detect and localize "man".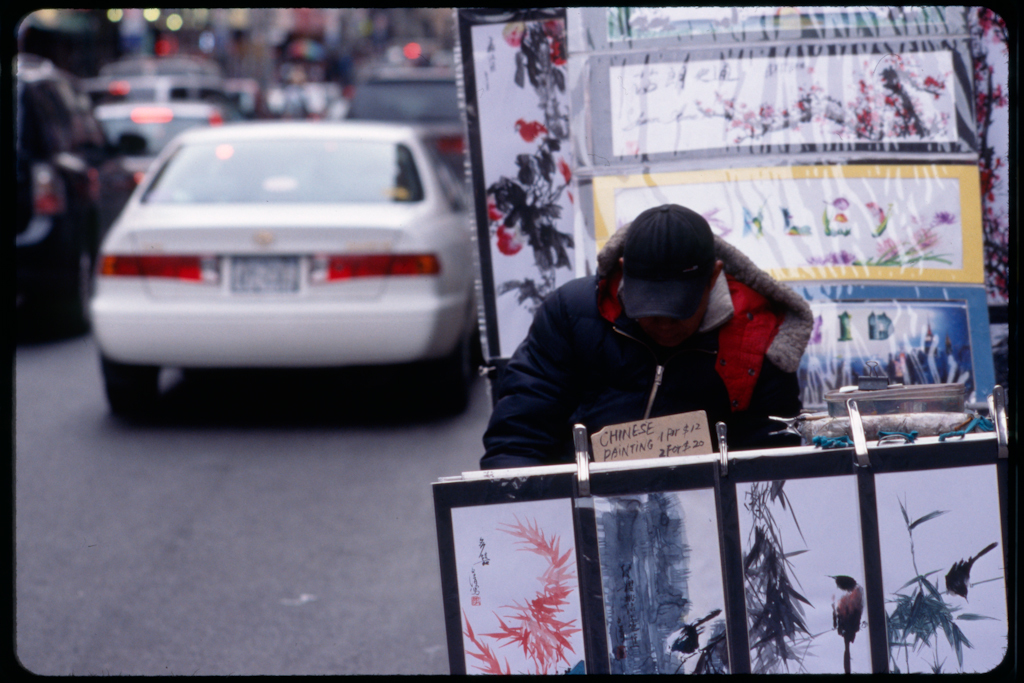
Localized at (x1=476, y1=205, x2=803, y2=470).
